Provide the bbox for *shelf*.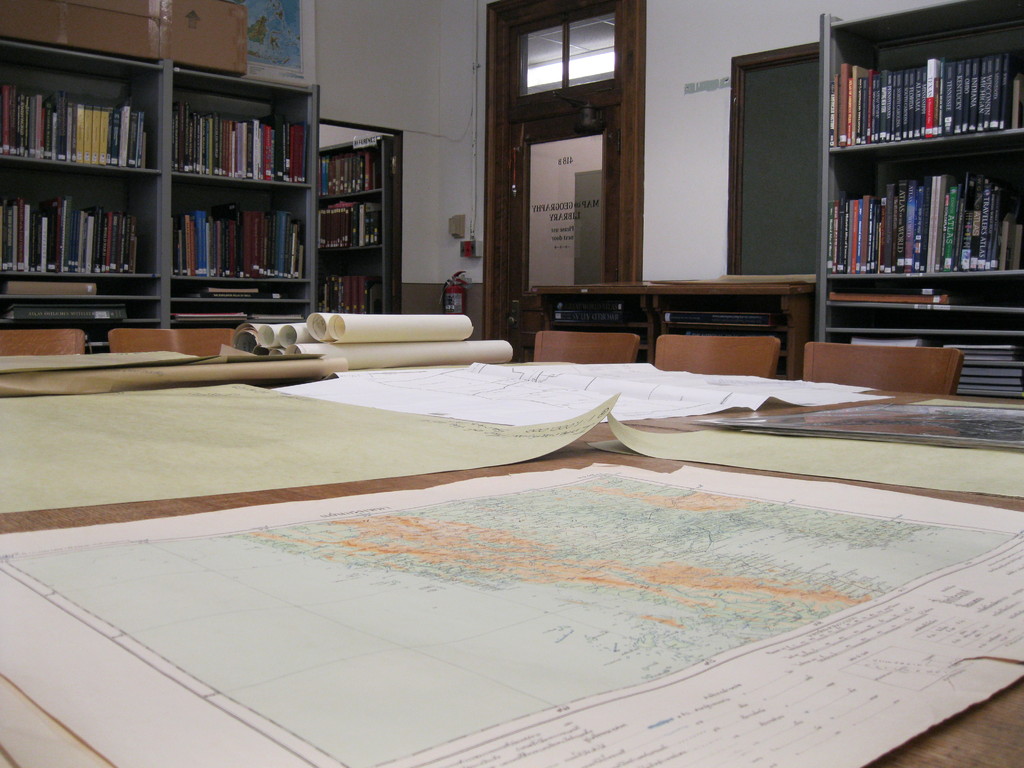
detection(0, 0, 319, 338).
